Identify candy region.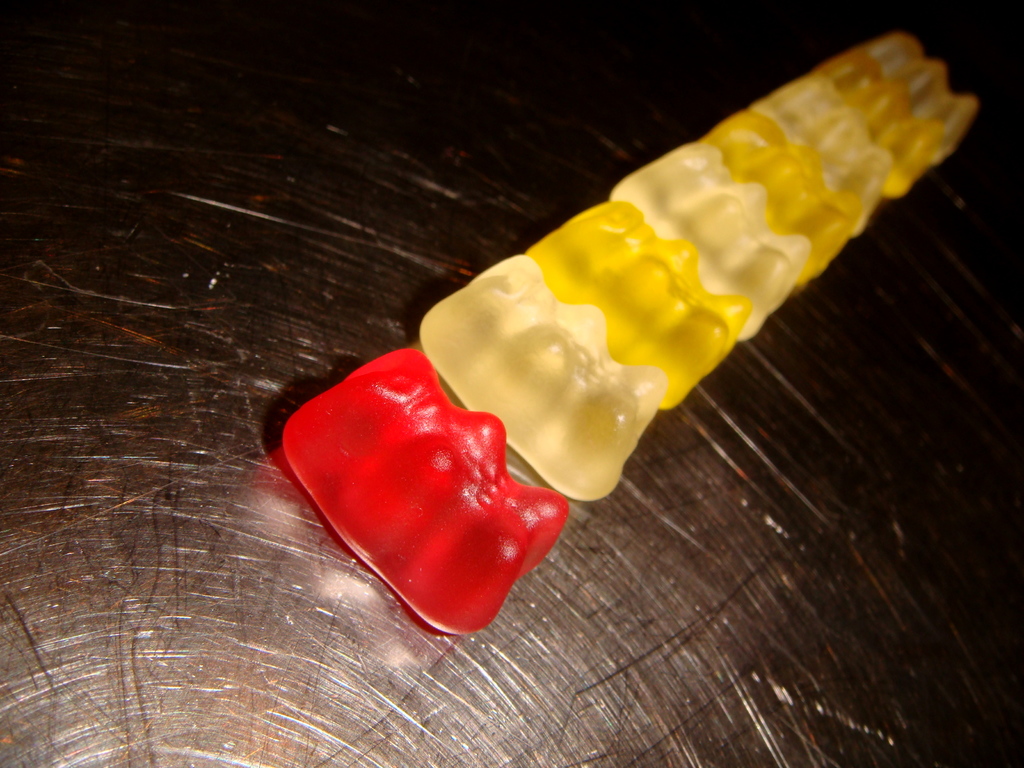
Region: rect(285, 32, 995, 636).
